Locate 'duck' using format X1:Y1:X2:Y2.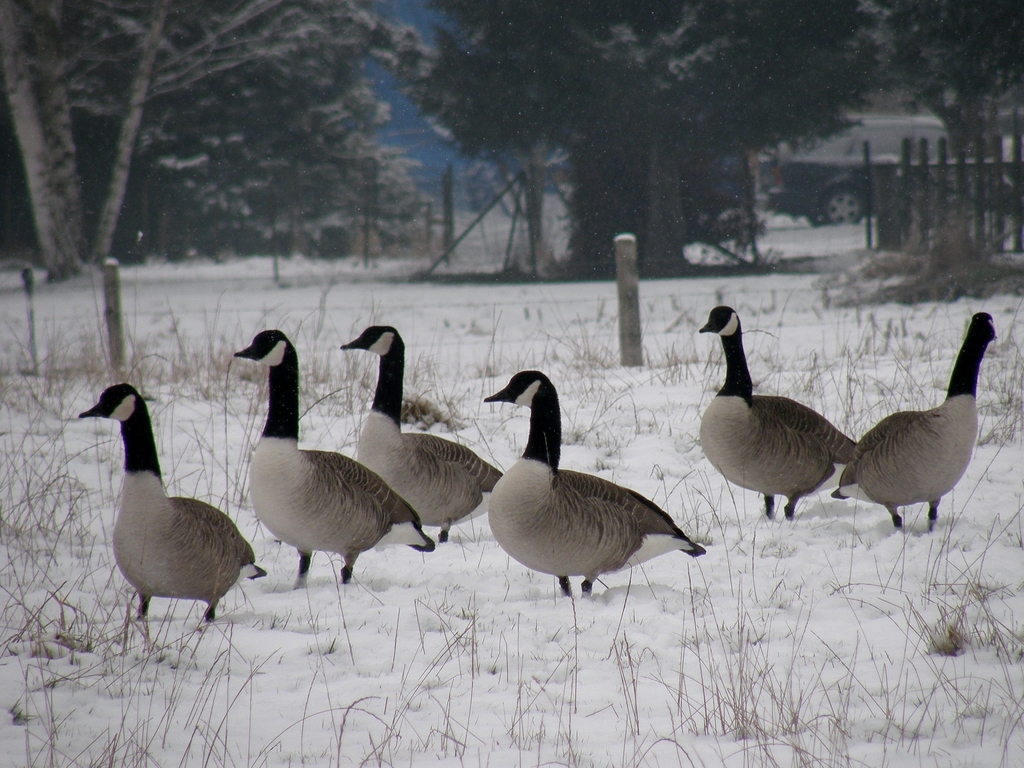
448:384:719:621.
